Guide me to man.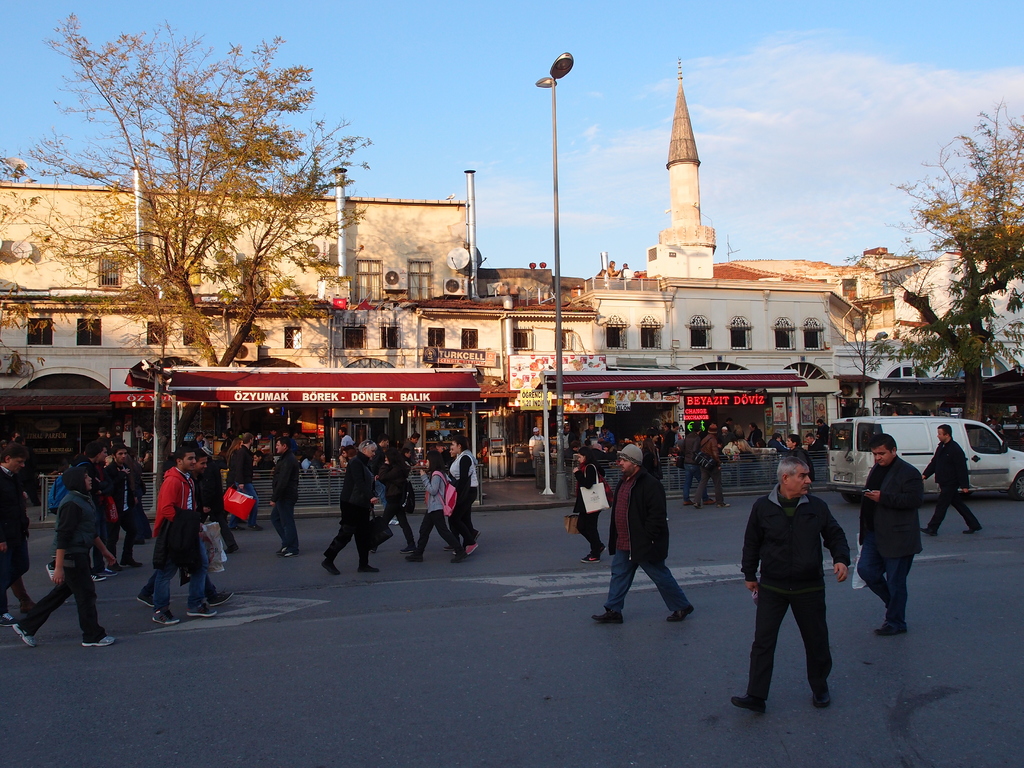
Guidance: <bbox>558, 421, 579, 454</bbox>.
